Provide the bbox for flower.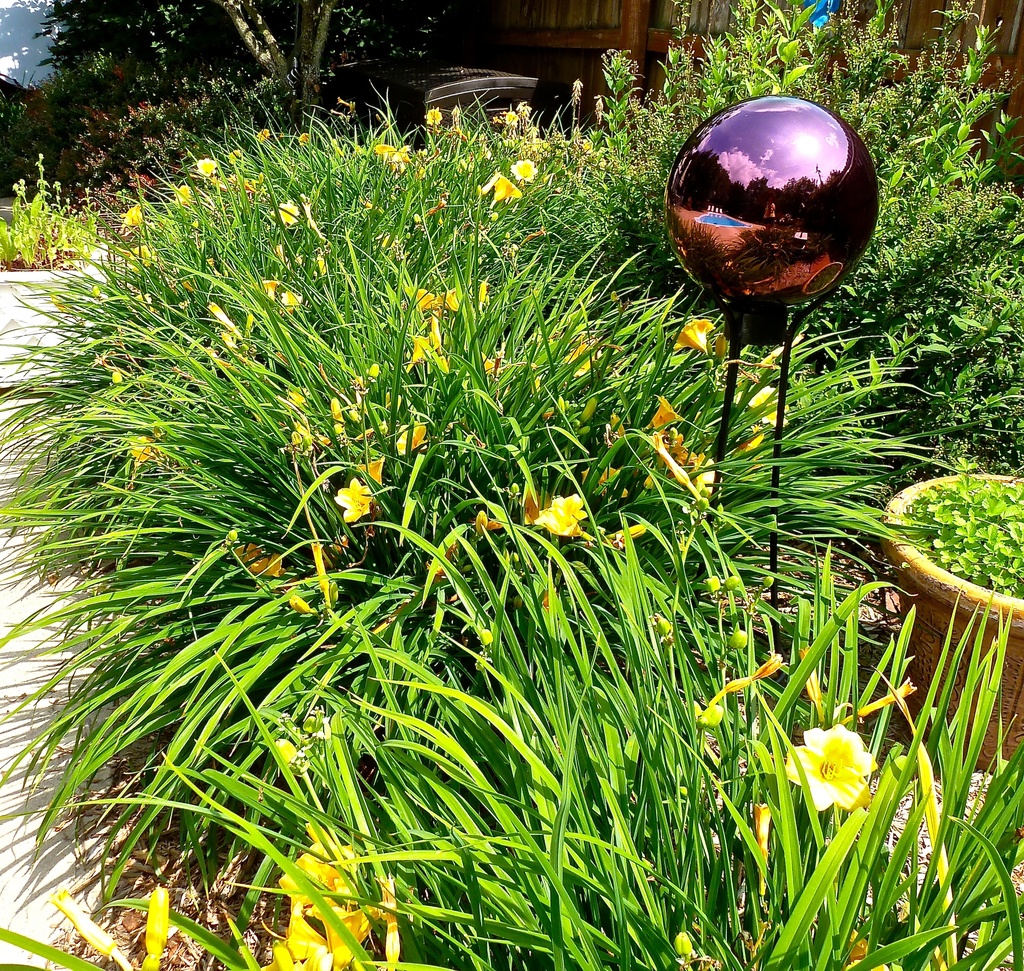
bbox=(648, 390, 687, 431).
